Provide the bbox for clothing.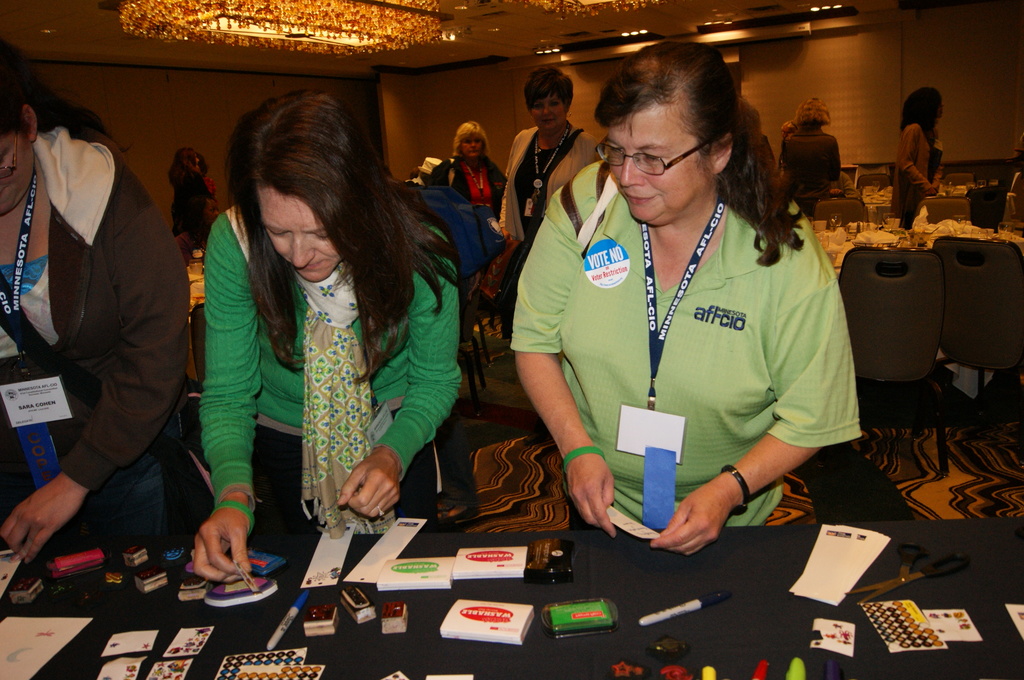
[left=506, top=152, right=860, bottom=535].
